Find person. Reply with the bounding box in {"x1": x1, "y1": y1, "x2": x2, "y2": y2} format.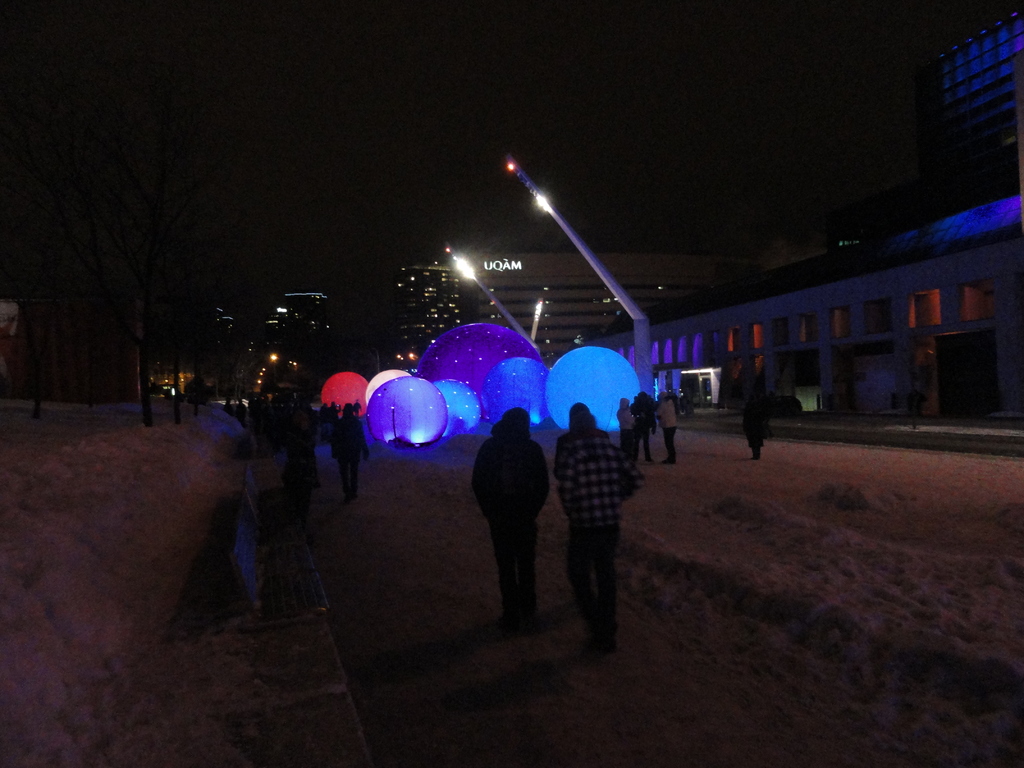
{"x1": 328, "y1": 395, "x2": 376, "y2": 499}.
